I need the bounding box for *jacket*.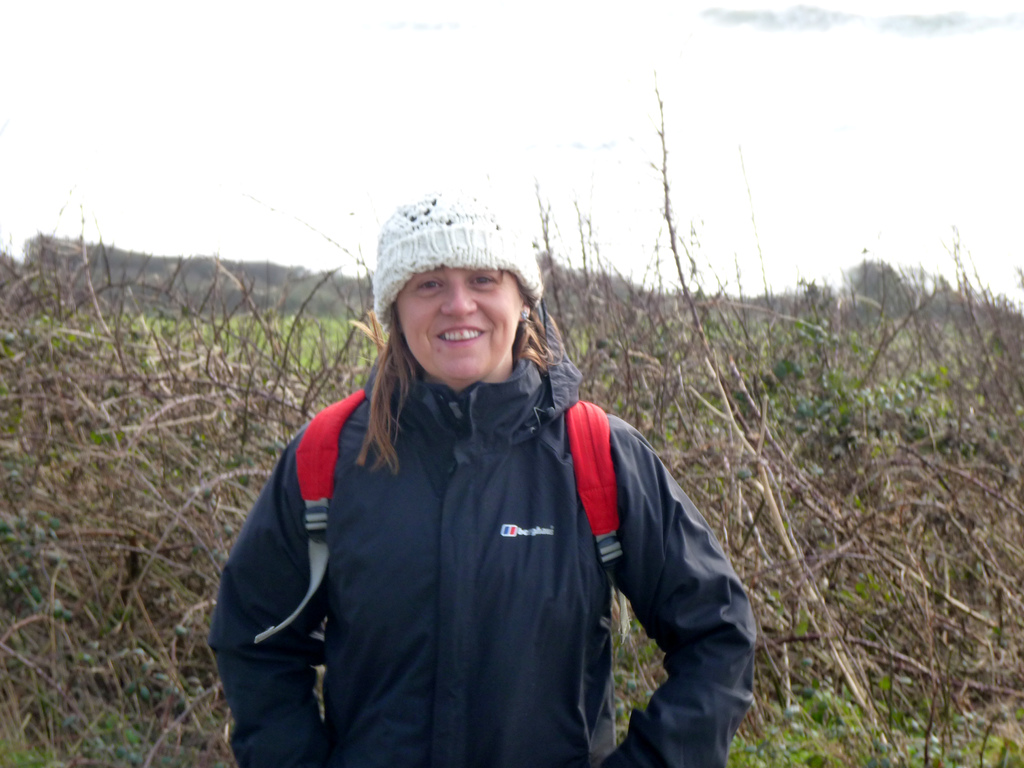
Here it is: 220/245/729/767.
